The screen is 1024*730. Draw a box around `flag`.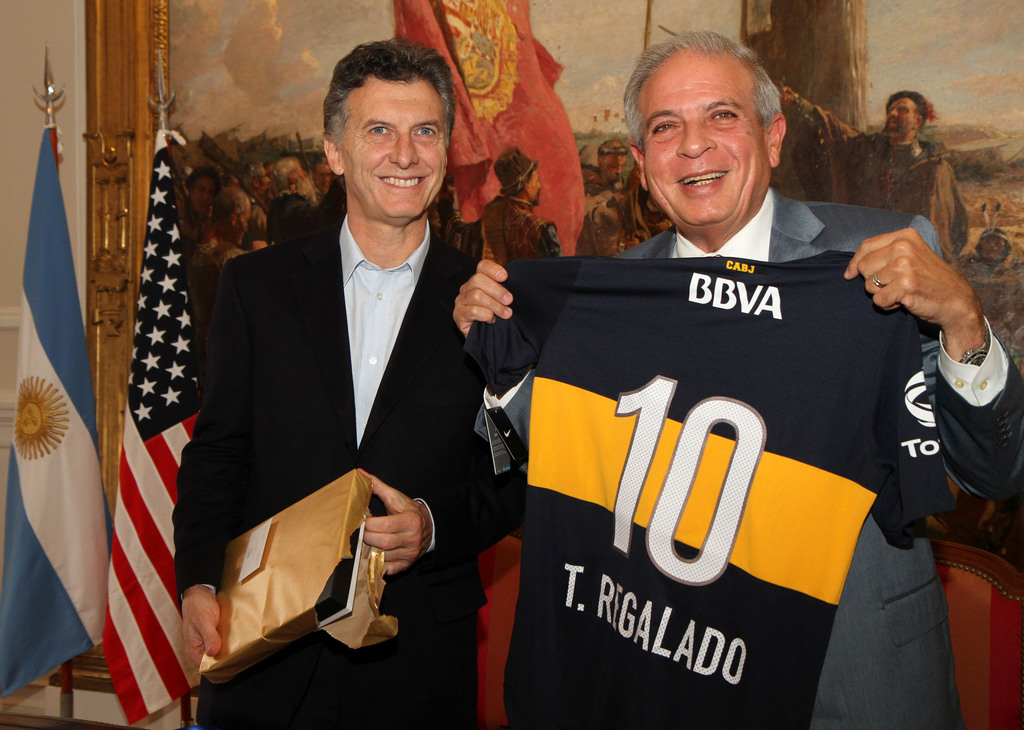
<region>385, 0, 589, 264</region>.
